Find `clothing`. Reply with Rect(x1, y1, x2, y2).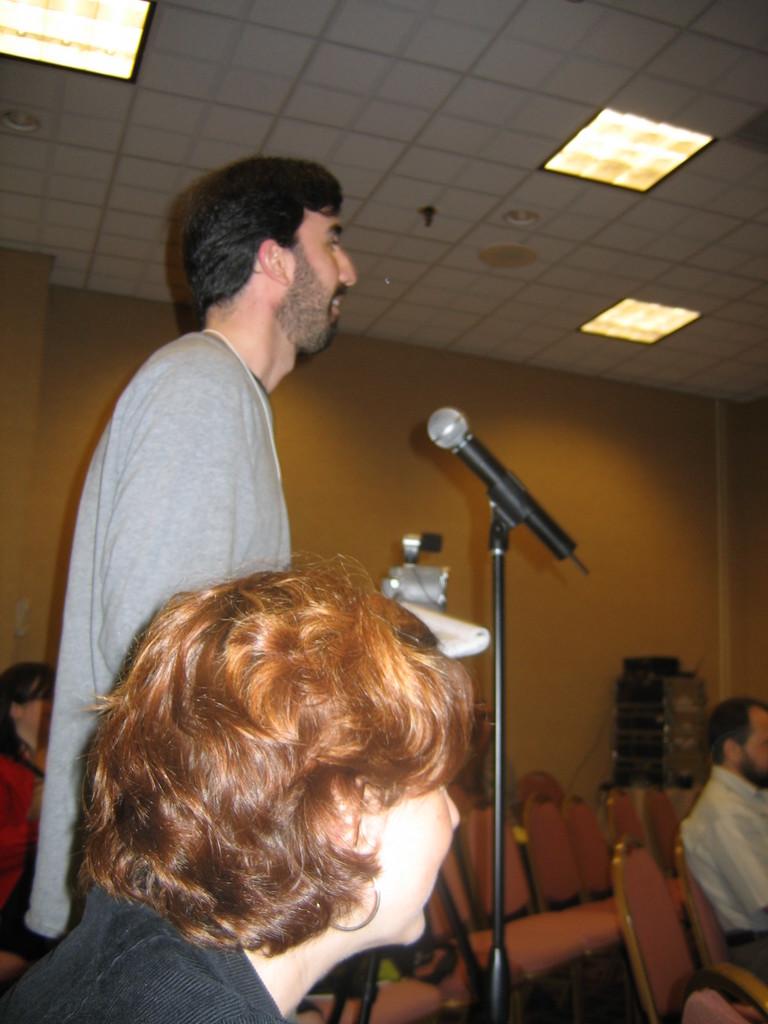
Rect(23, 319, 296, 943).
